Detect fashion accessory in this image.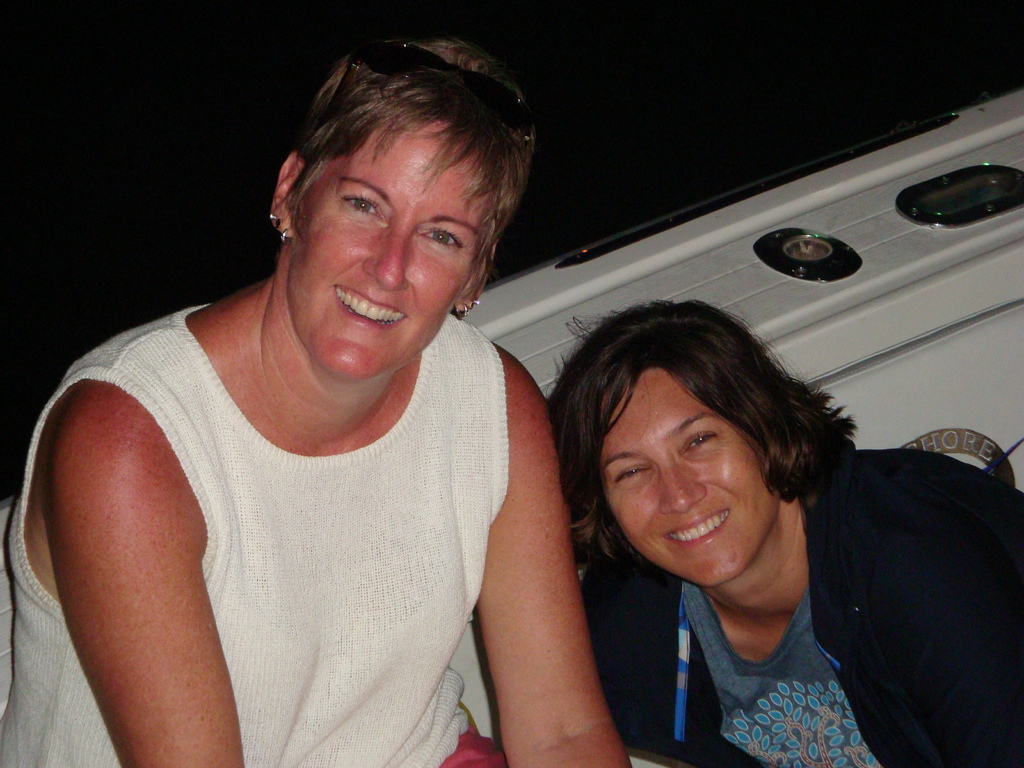
Detection: [x1=472, y1=297, x2=484, y2=311].
